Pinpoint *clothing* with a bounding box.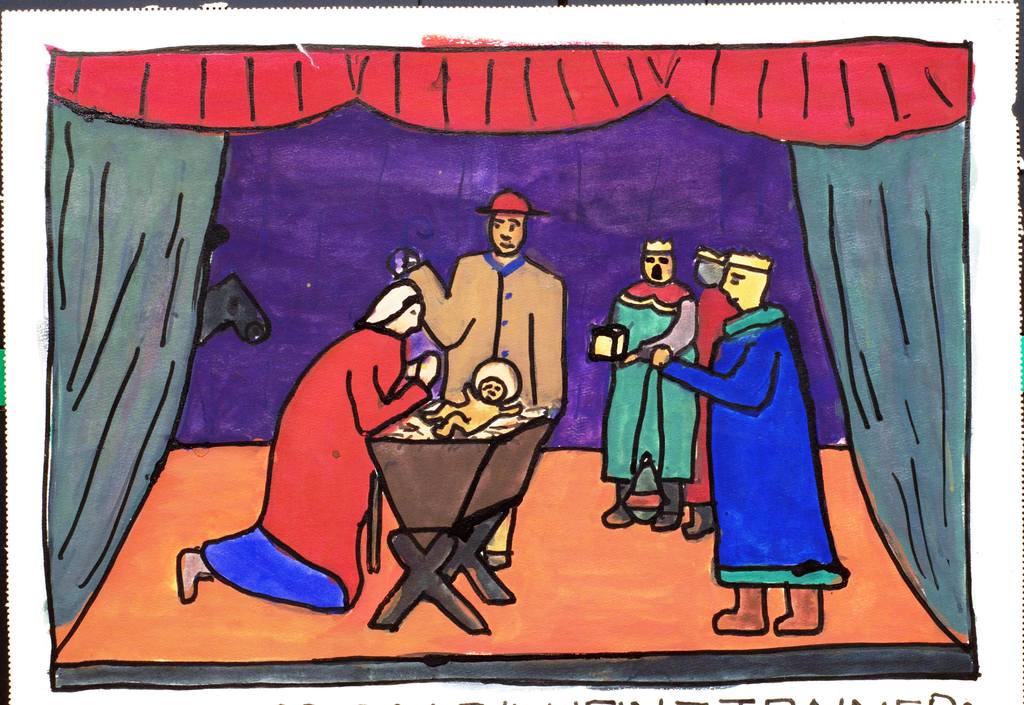
201,322,432,606.
